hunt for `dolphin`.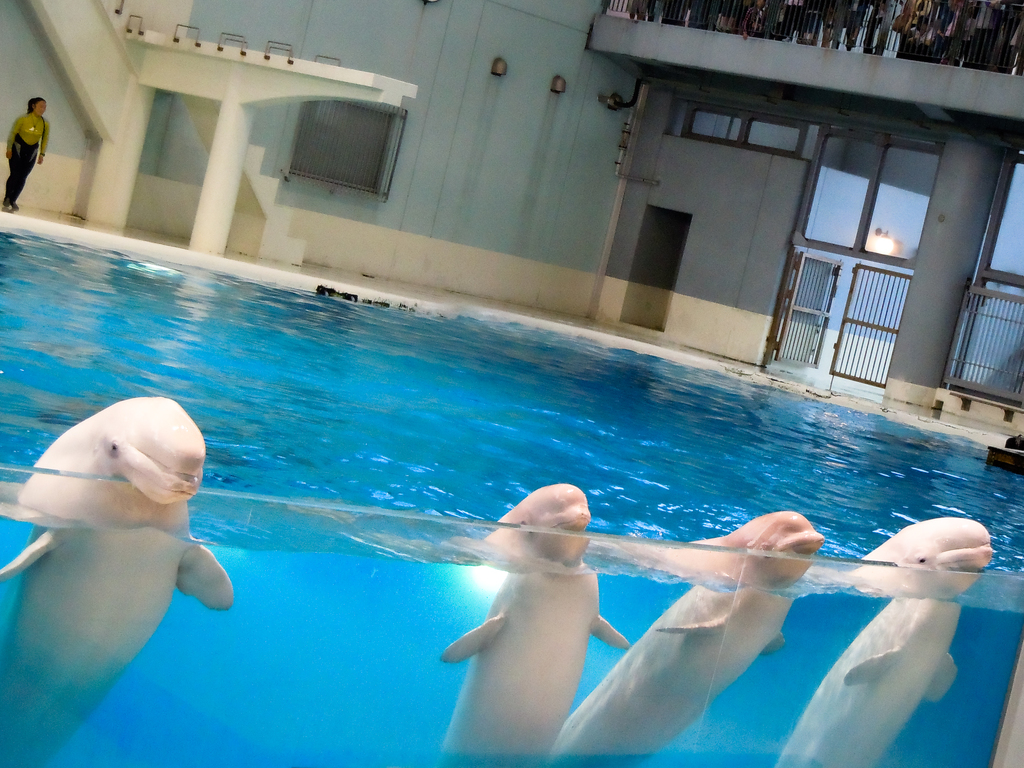
Hunted down at [x1=771, y1=512, x2=1000, y2=767].
